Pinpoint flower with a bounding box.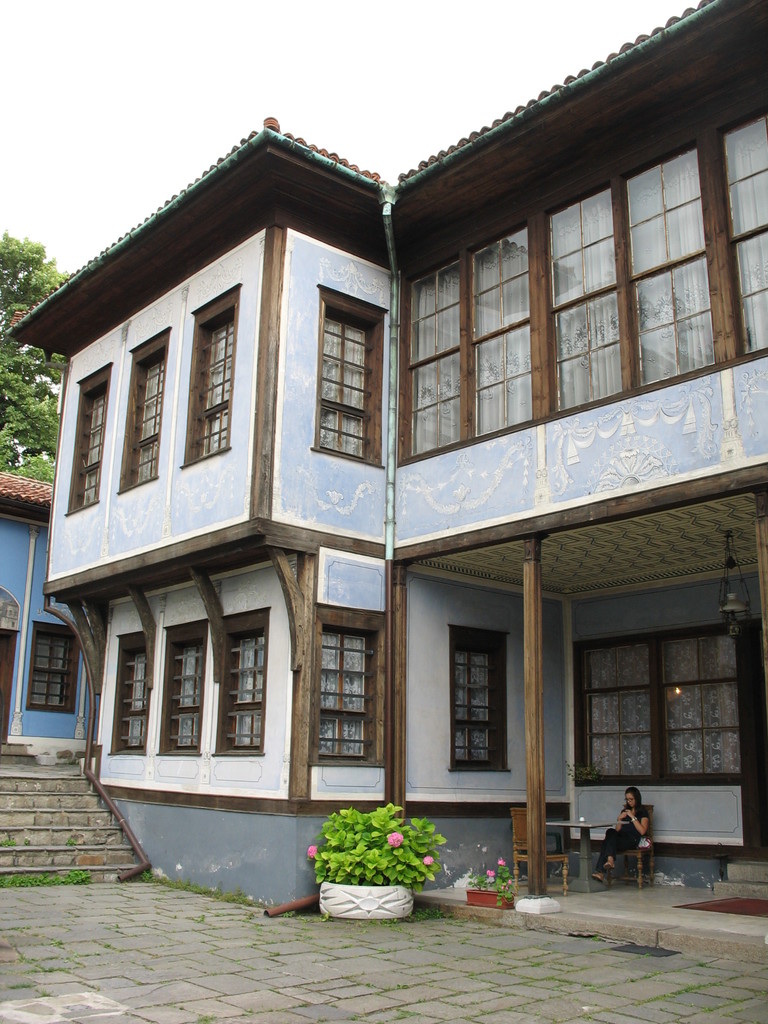
305/846/317/858.
